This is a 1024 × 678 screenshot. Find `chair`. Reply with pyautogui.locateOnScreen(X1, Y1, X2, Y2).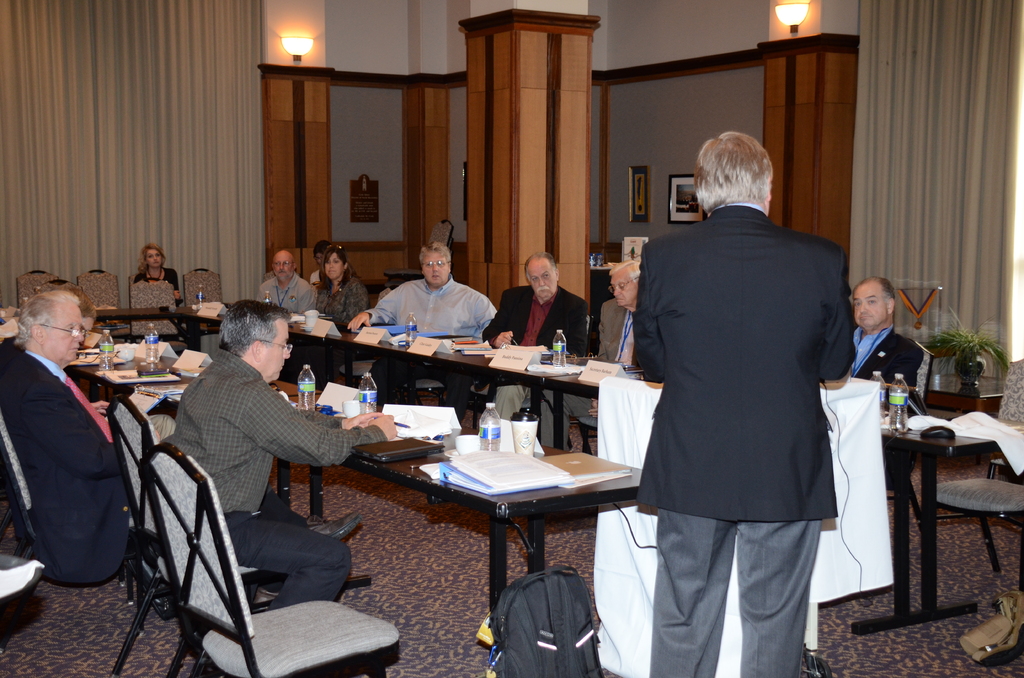
pyautogui.locateOnScreen(135, 444, 402, 677).
